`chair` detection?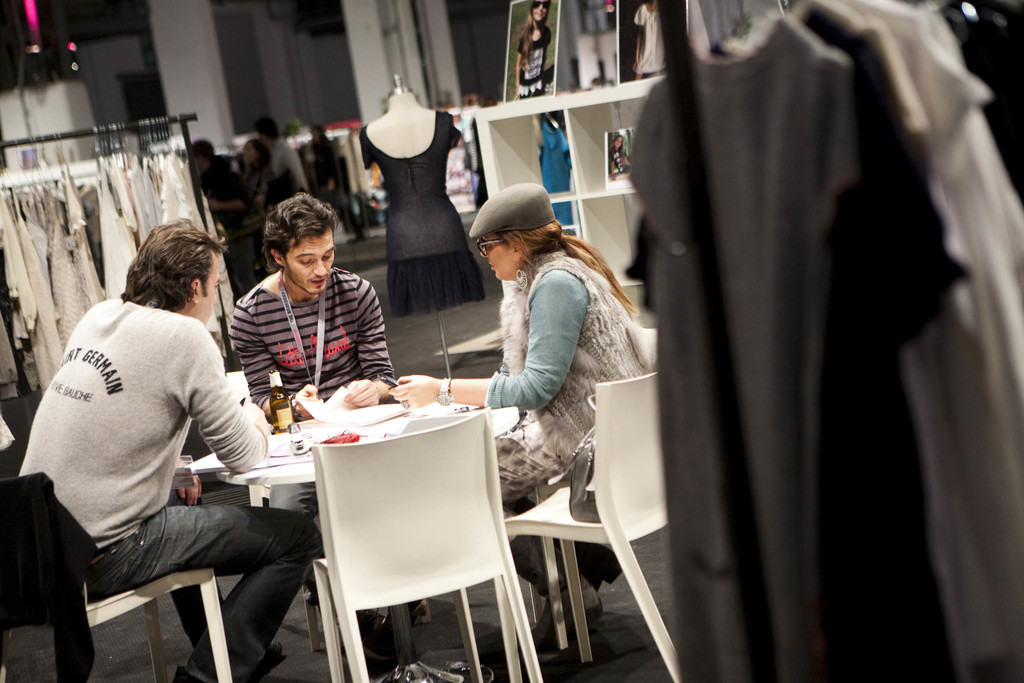
0/467/235/682
